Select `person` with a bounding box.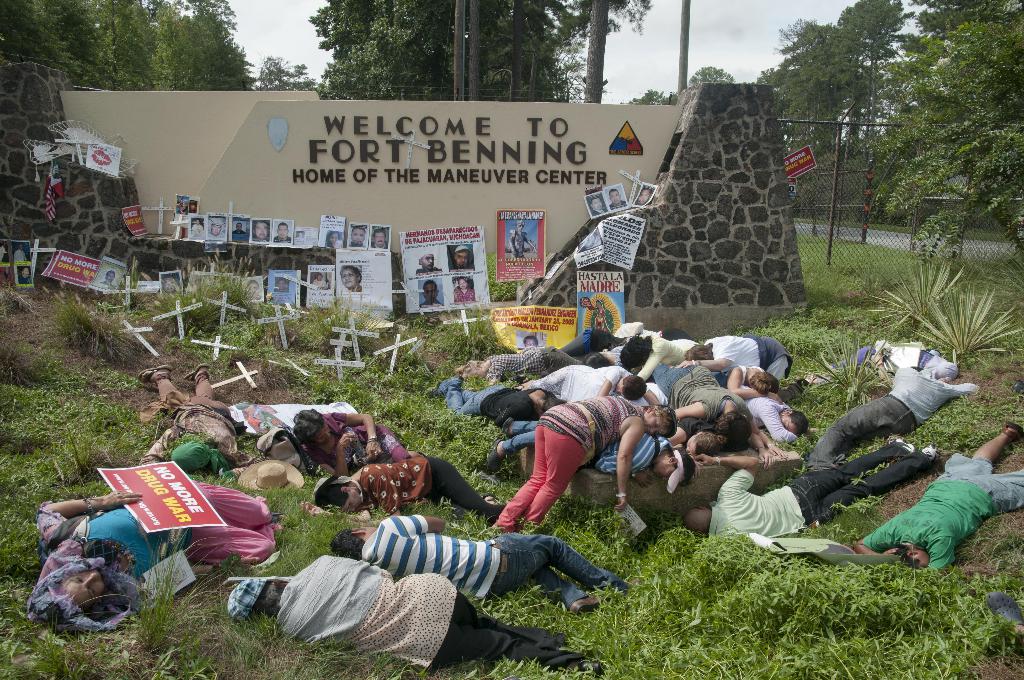
420, 280, 443, 311.
